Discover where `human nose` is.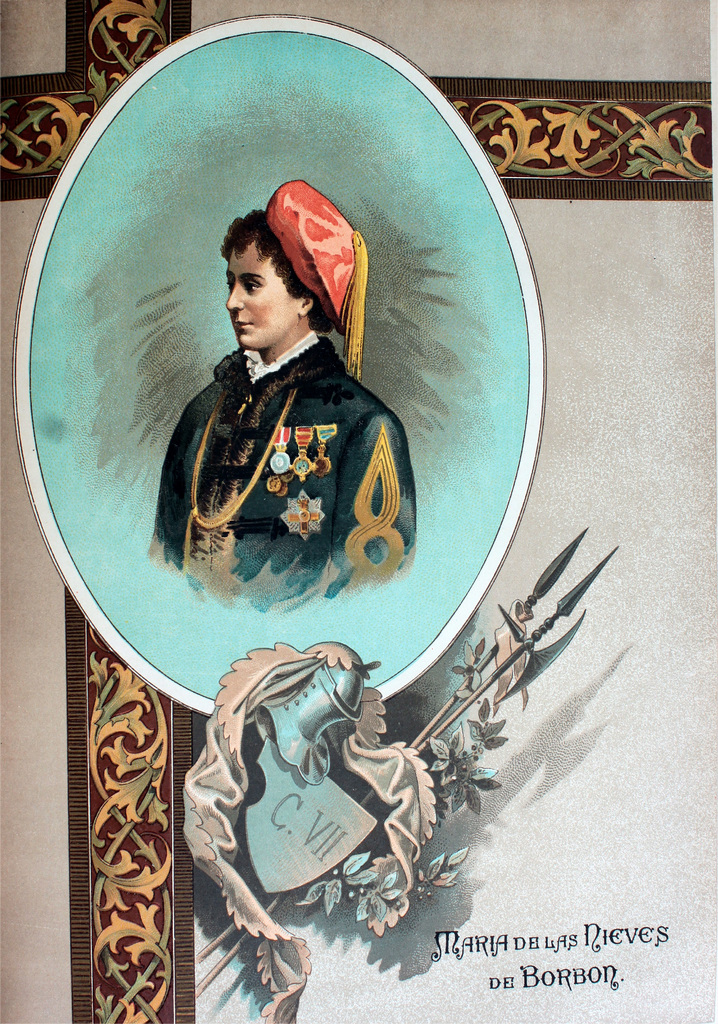
Discovered at <box>222,275,251,312</box>.
